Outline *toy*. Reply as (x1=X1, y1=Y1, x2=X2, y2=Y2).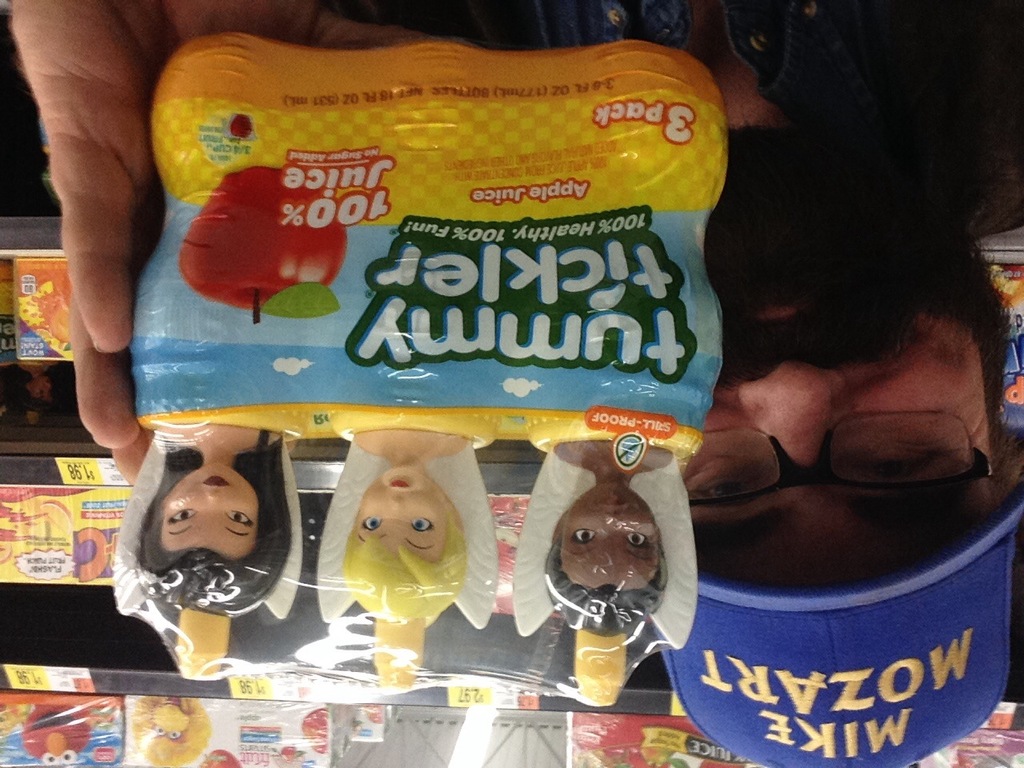
(x1=640, y1=738, x2=688, y2=767).
